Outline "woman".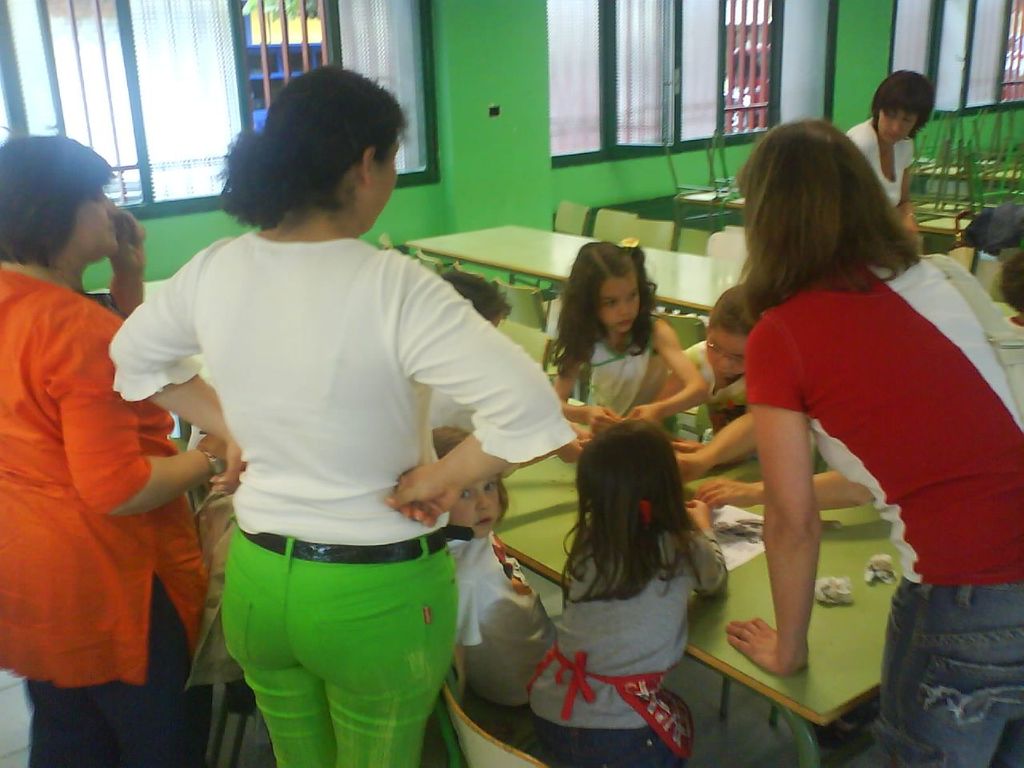
Outline: x1=847 y1=67 x2=937 y2=239.
